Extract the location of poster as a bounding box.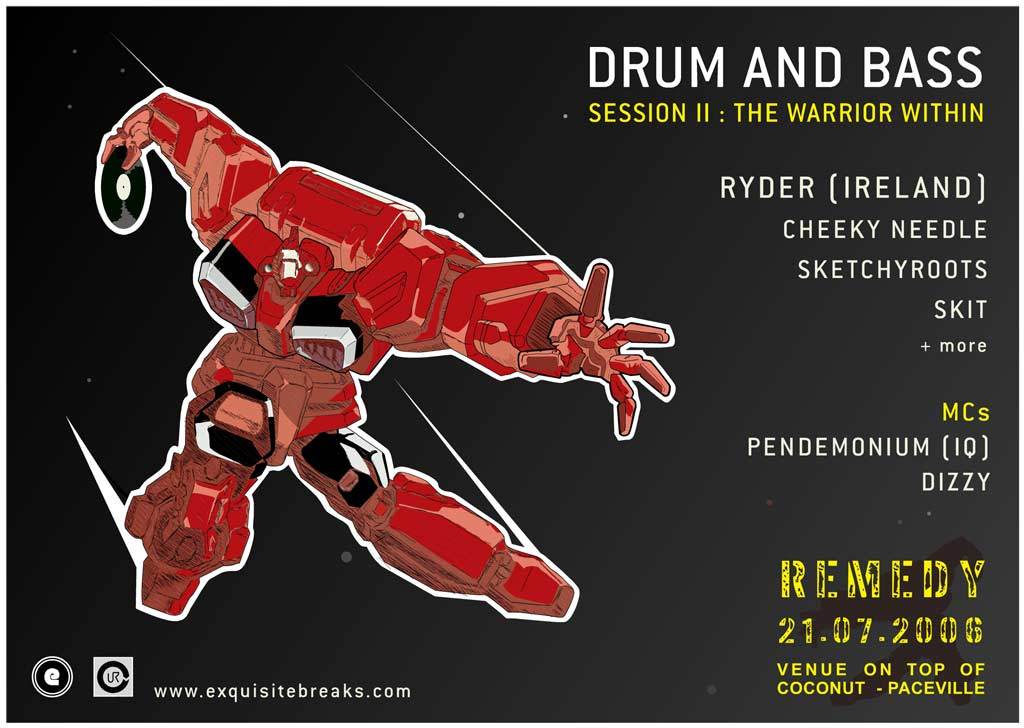
region(0, 0, 1022, 726).
